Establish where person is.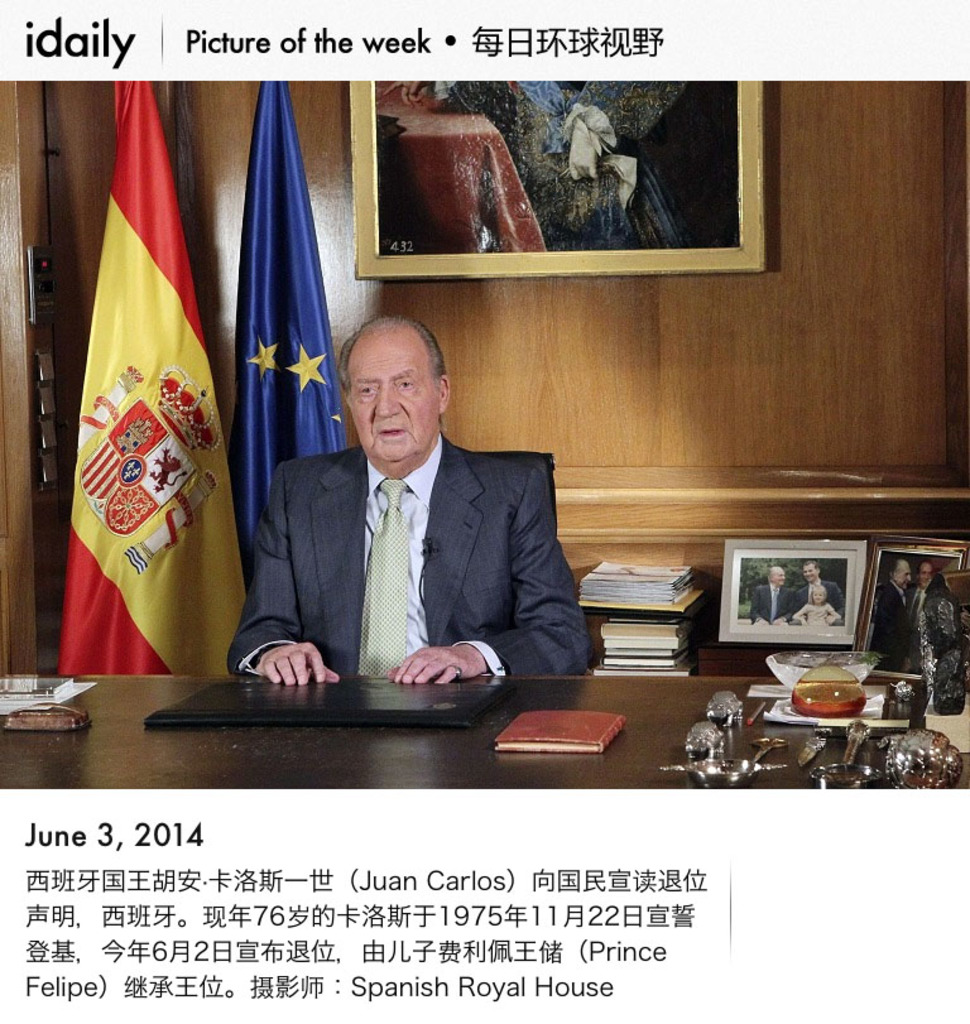
Established at rect(249, 271, 584, 745).
